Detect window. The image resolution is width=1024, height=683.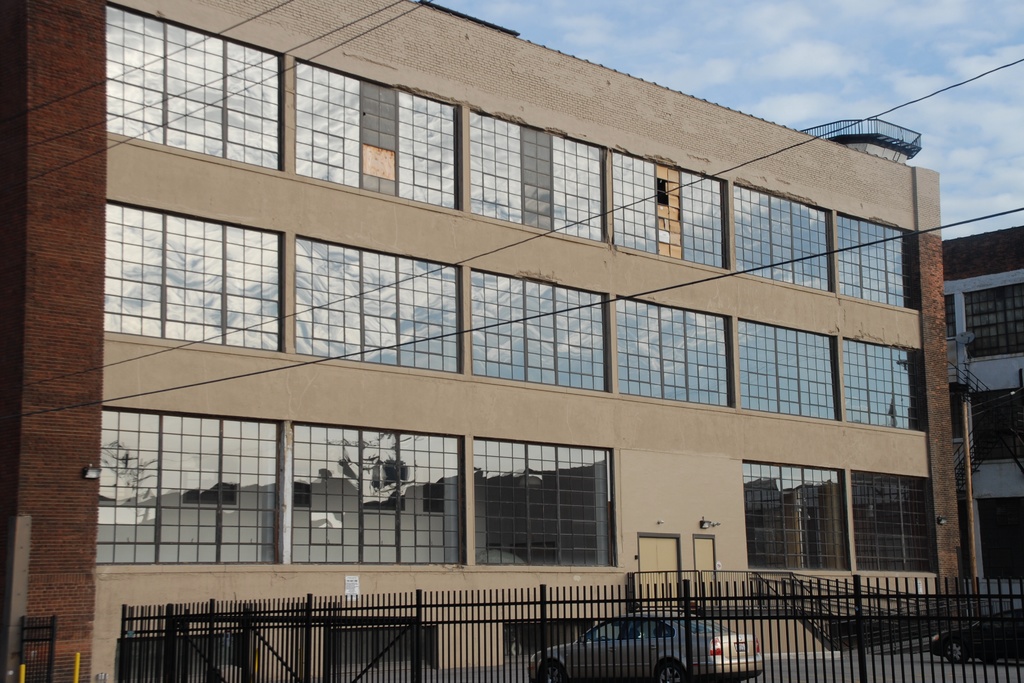
select_region(108, 202, 281, 348).
